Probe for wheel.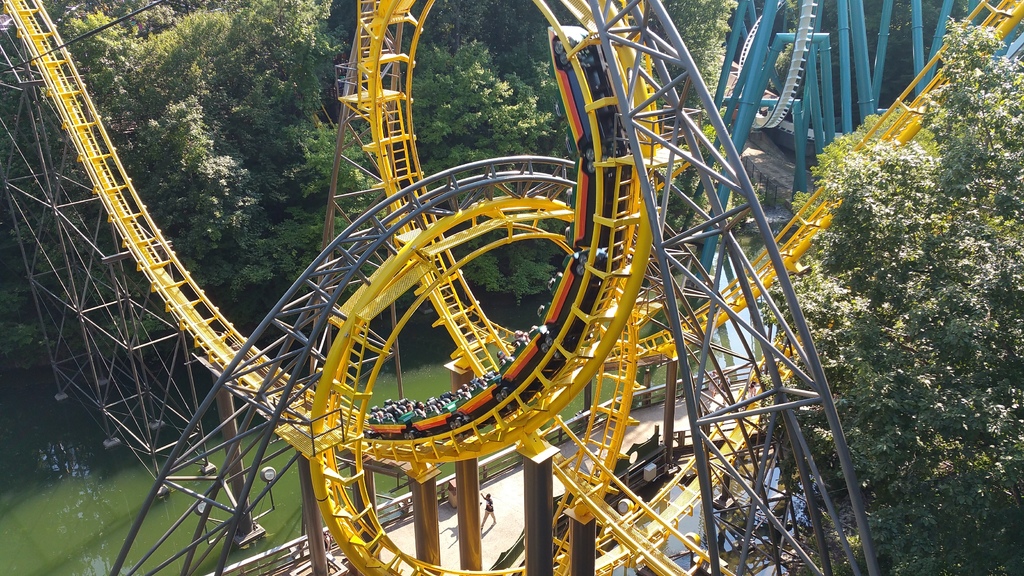
Probe result: 546 336 555 346.
